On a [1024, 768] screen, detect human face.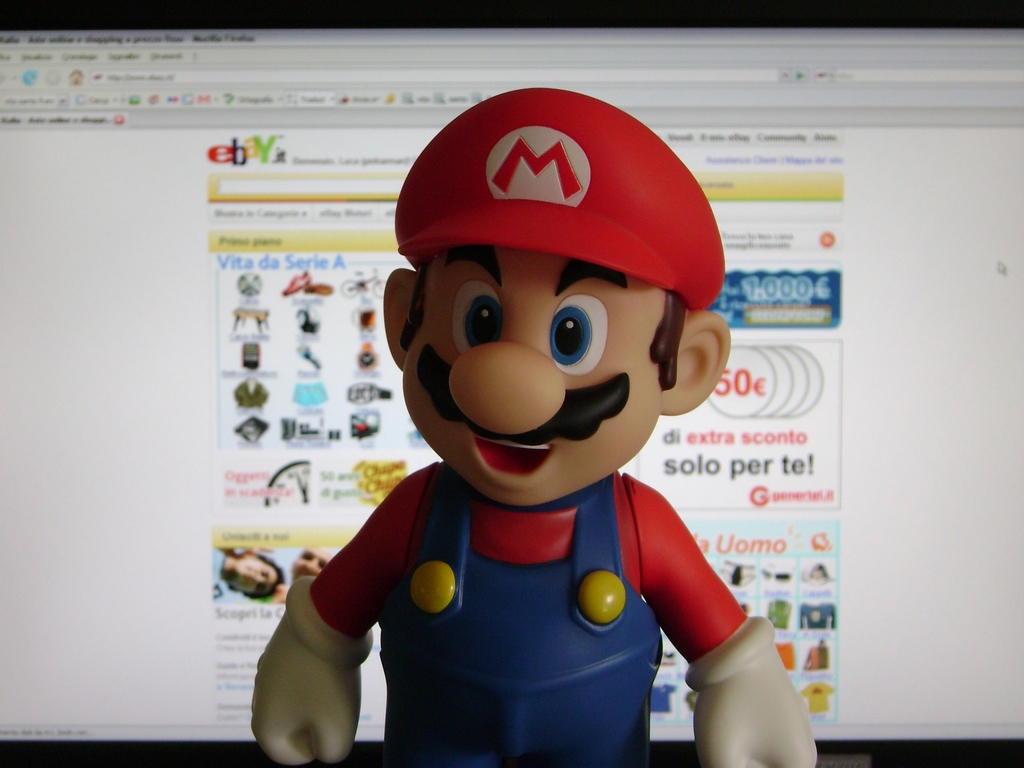
<bbox>235, 556, 276, 596</bbox>.
